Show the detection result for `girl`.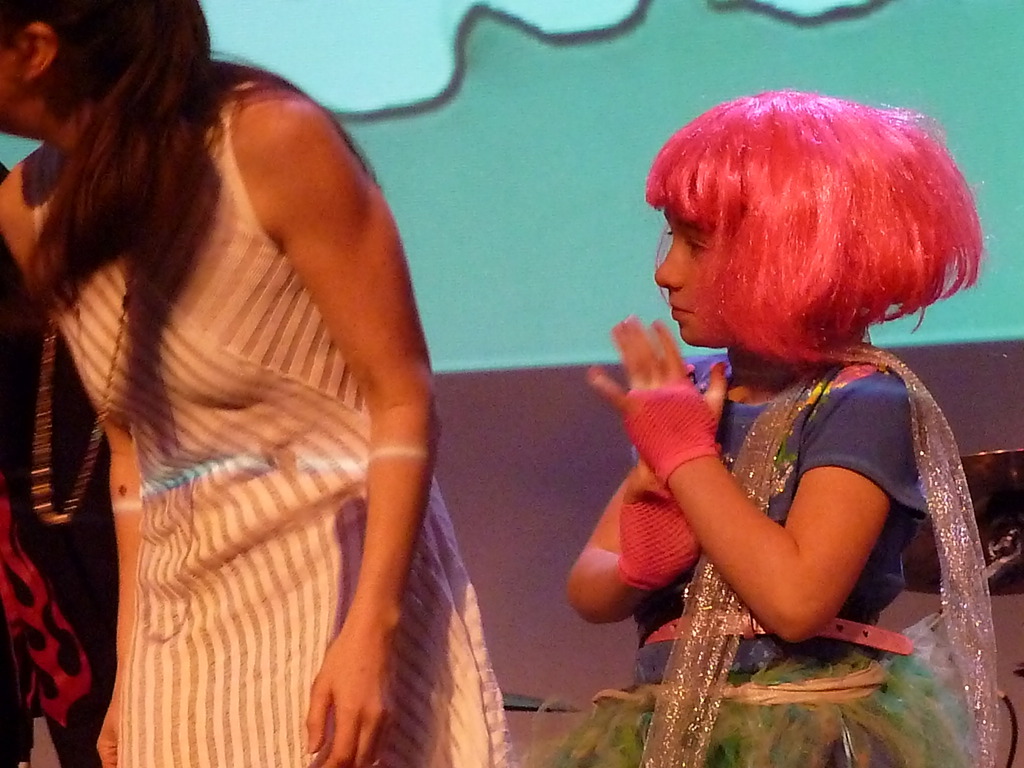
{"x1": 0, "y1": 0, "x2": 514, "y2": 767}.
